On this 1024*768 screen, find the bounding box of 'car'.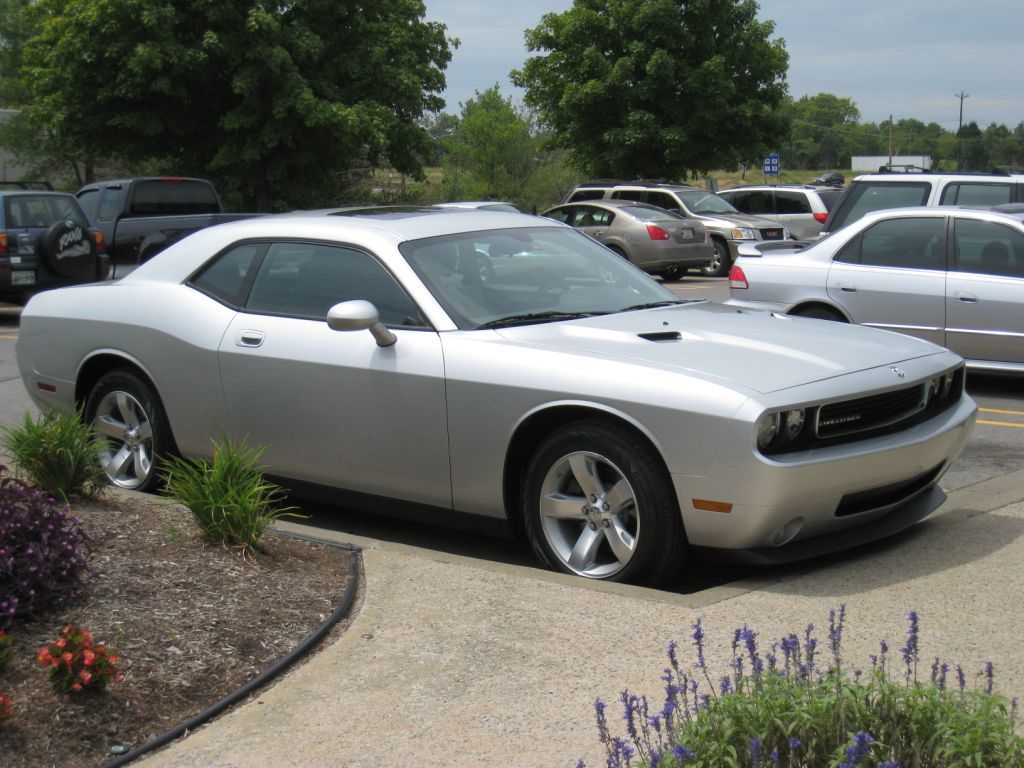
Bounding box: 713/183/838/241.
